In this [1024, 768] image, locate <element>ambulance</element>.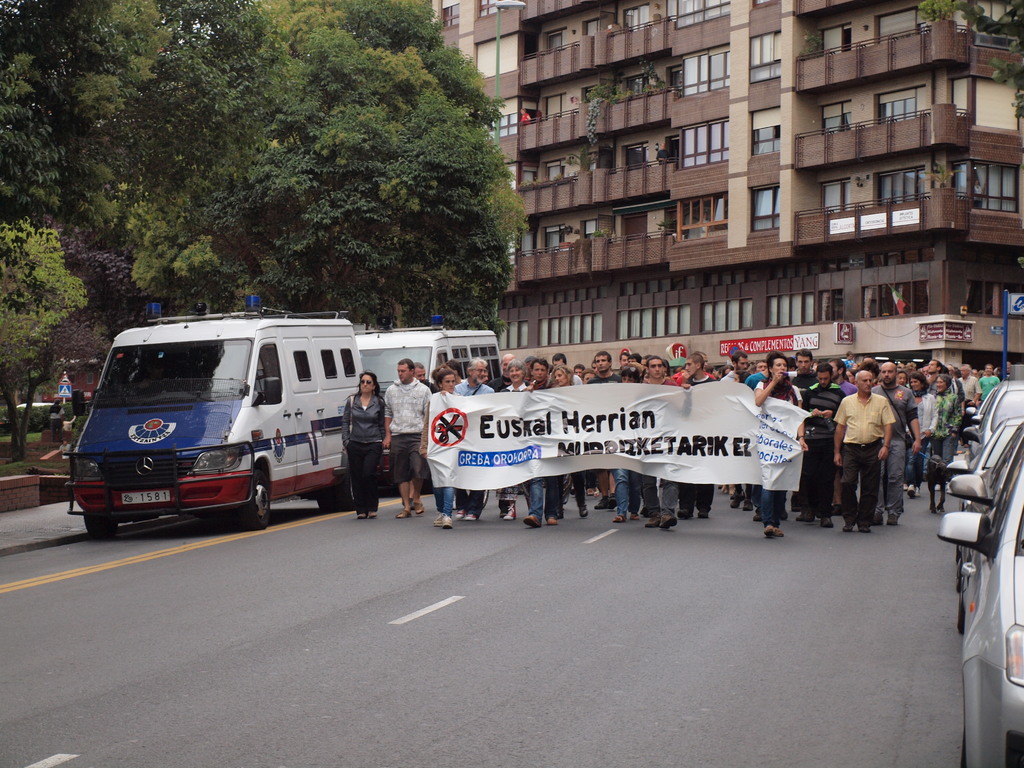
Bounding box: (350, 310, 505, 488).
